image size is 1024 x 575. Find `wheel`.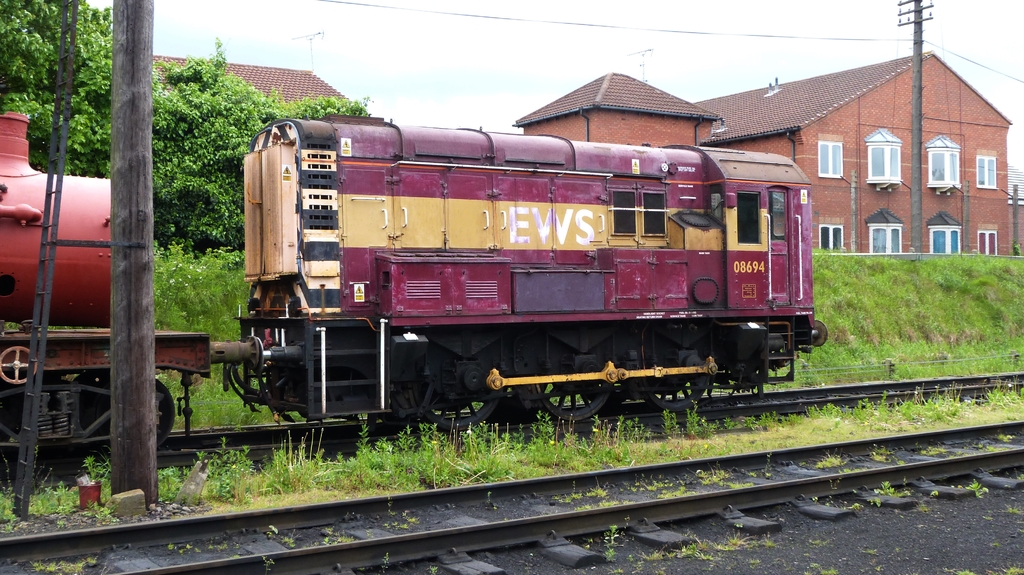
[x1=532, y1=355, x2=614, y2=418].
